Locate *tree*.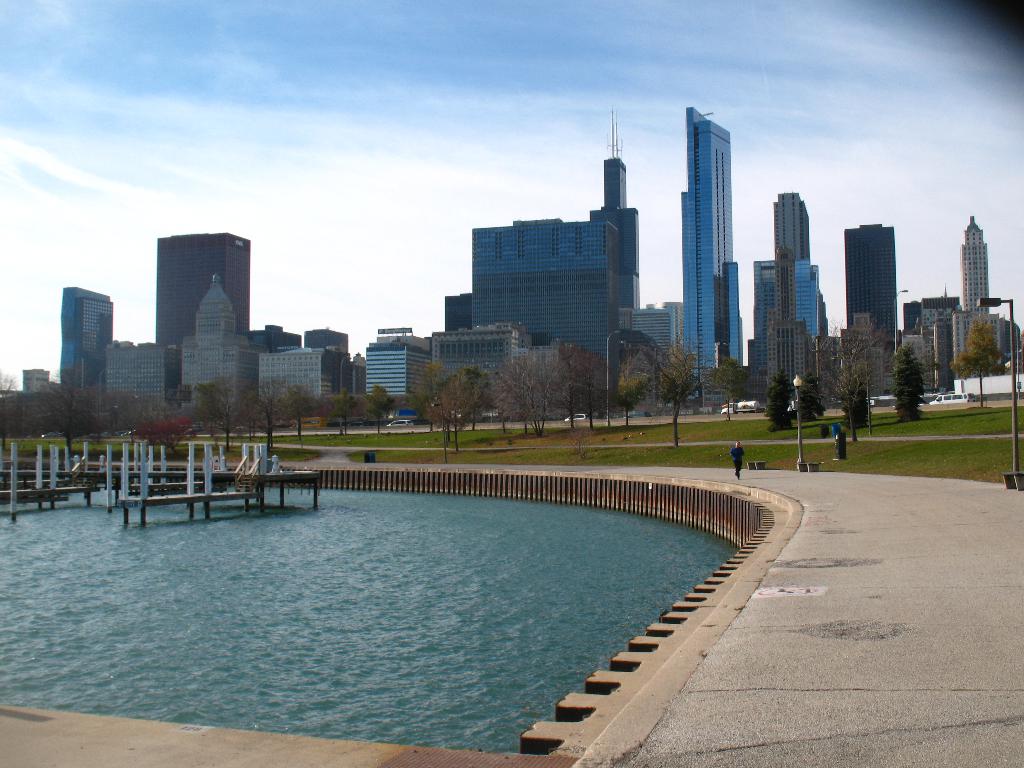
Bounding box: {"left": 604, "top": 355, "right": 649, "bottom": 427}.
